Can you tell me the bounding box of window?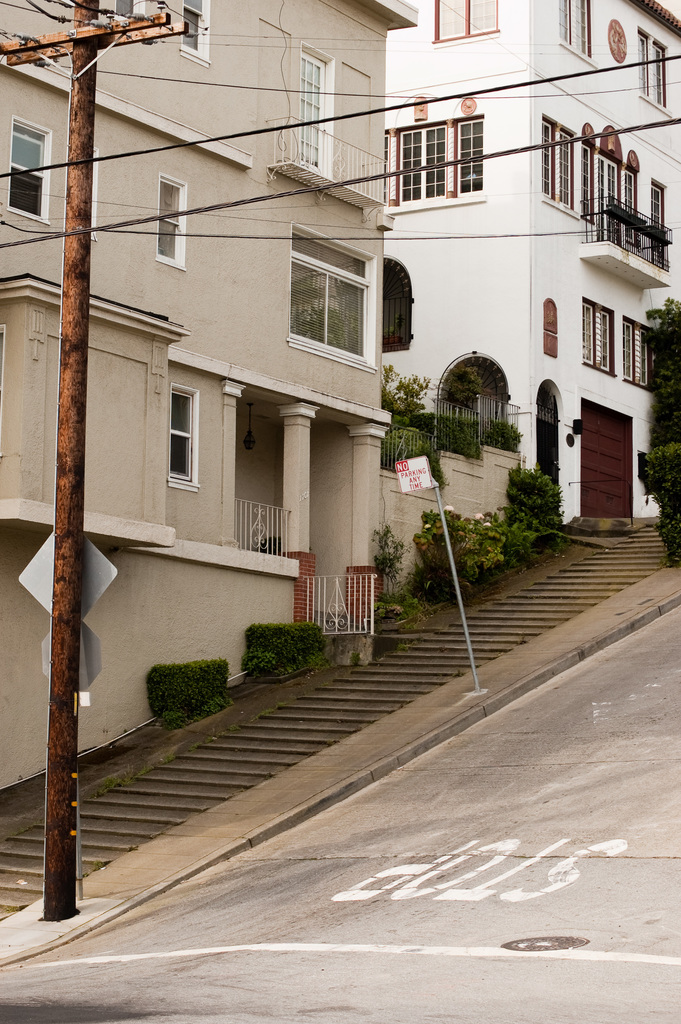
170,386,210,494.
